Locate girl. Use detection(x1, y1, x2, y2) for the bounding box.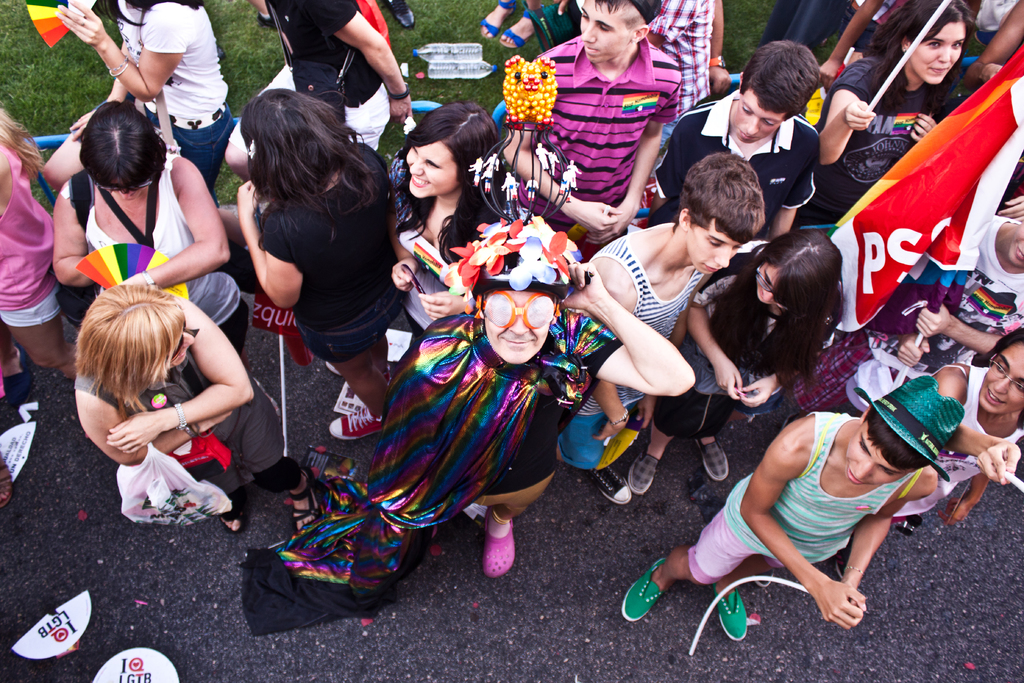
detection(227, 76, 417, 445).
